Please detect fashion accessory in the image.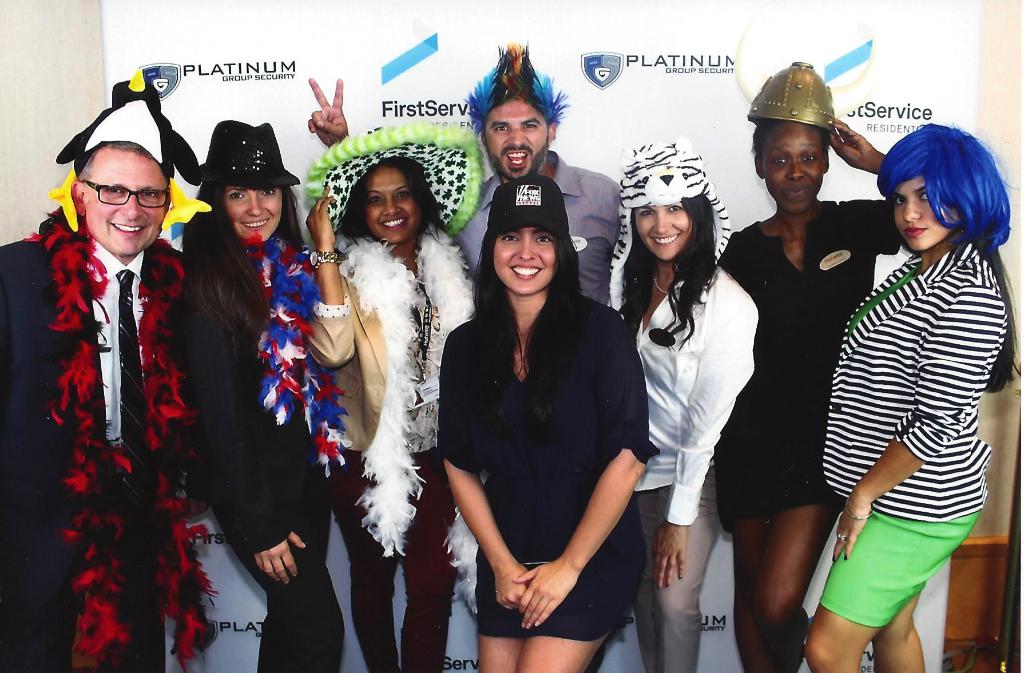
BBox(680, 573, 682, 578).
